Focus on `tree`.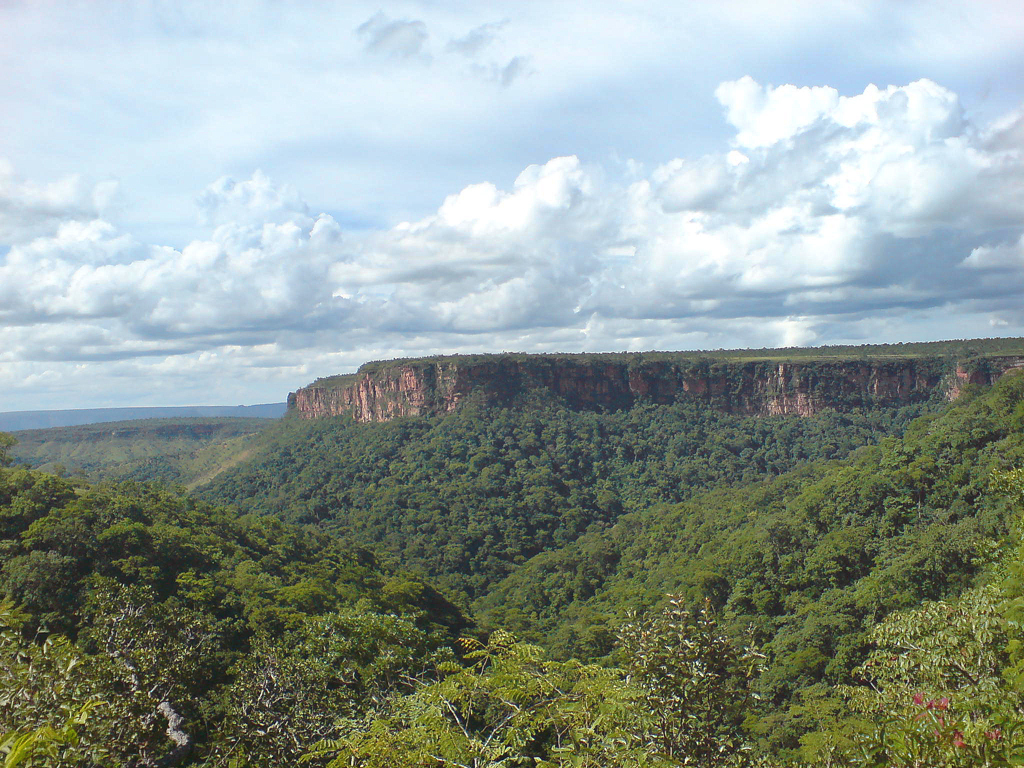
Focused at region(0, 573, 221, 767).
